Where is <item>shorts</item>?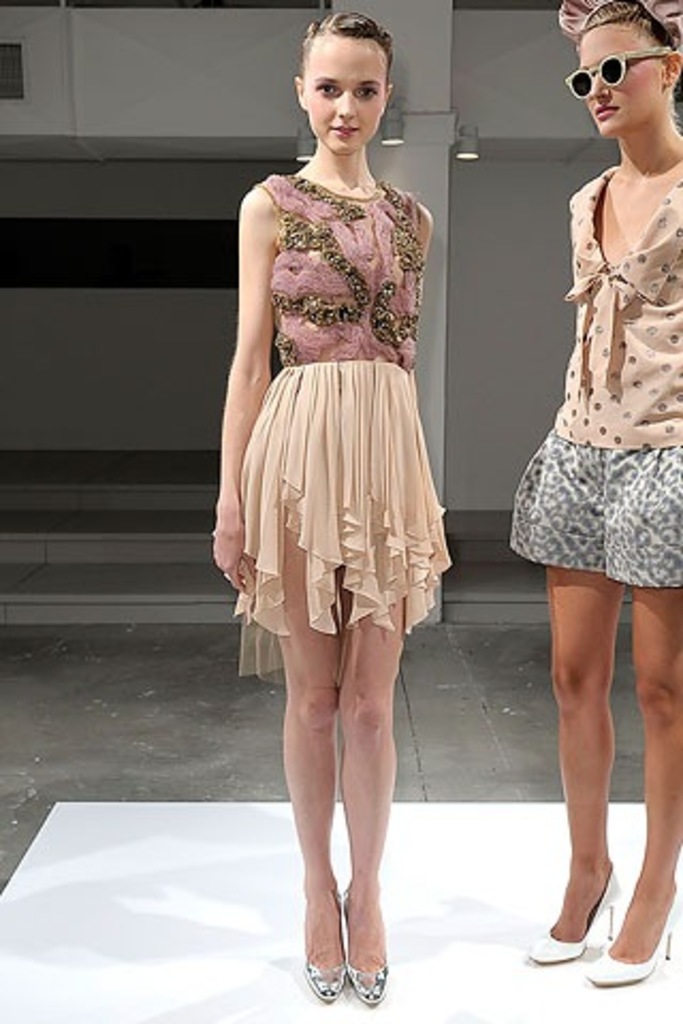
(512,439,664,587).
